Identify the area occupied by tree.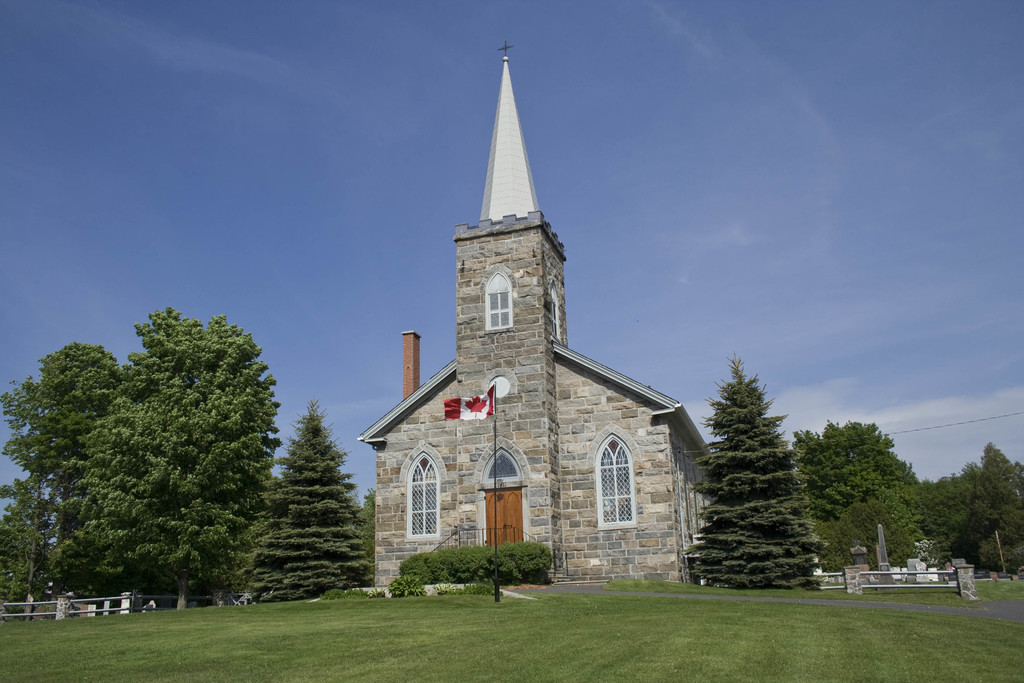
Area: Rect(694, 339, 824, 597).
